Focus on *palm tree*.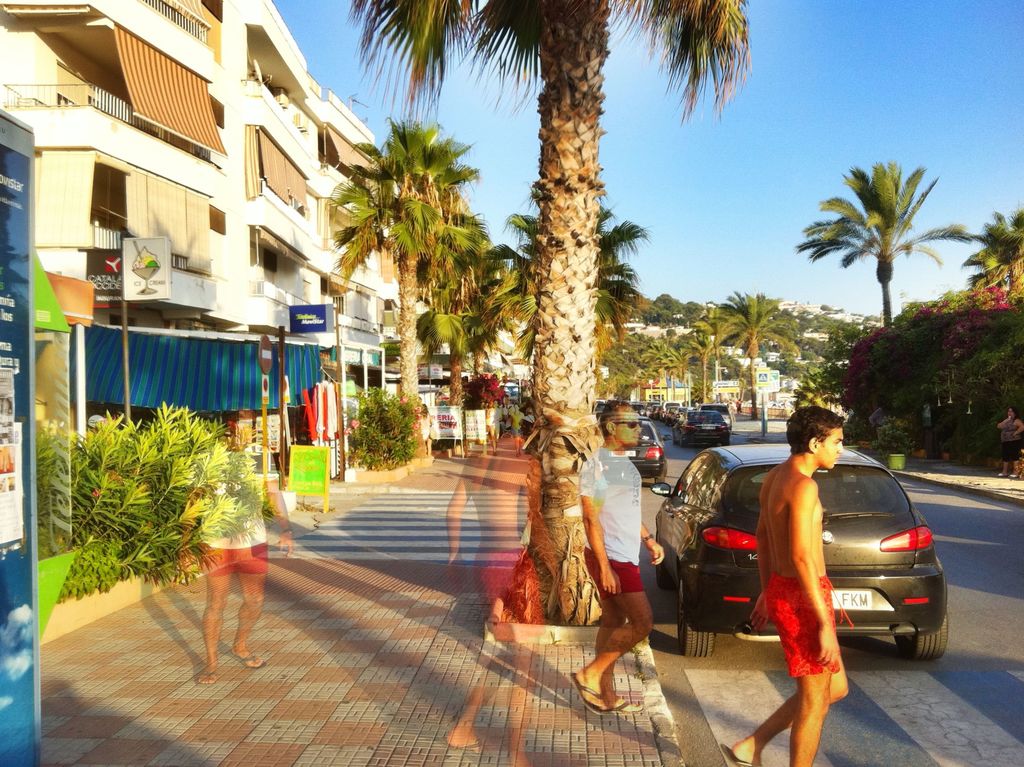
Focused at pyautogui.locateOnScreen(342, 0, 756, 629).
